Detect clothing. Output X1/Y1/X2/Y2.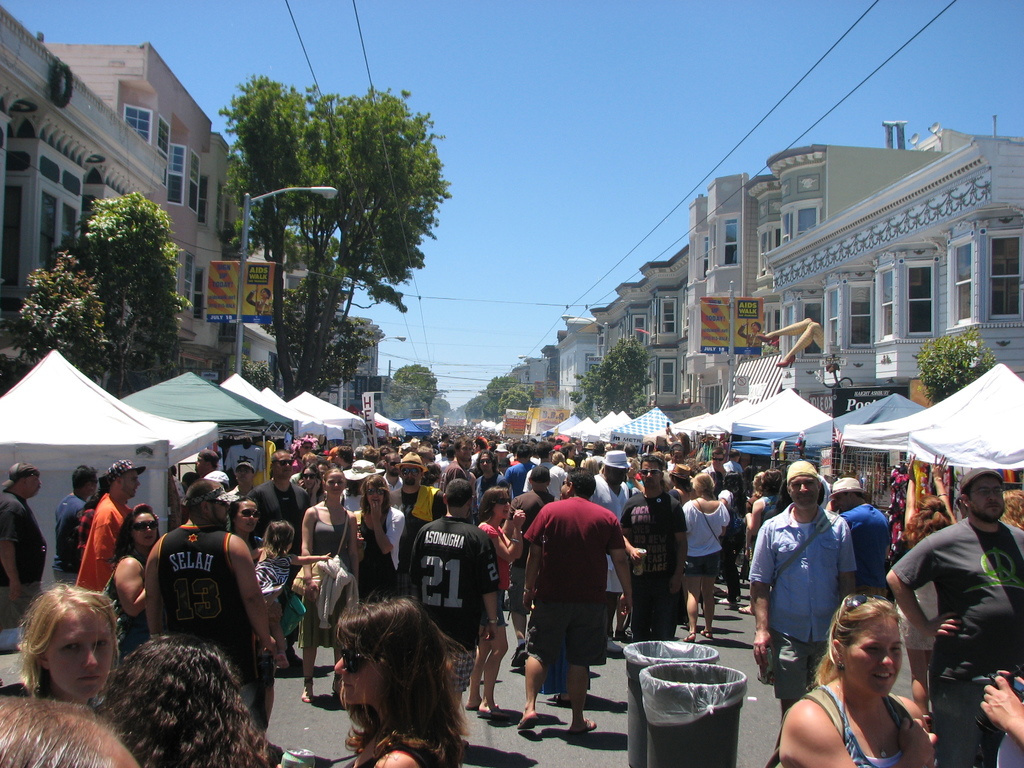
515/476/641/712.
